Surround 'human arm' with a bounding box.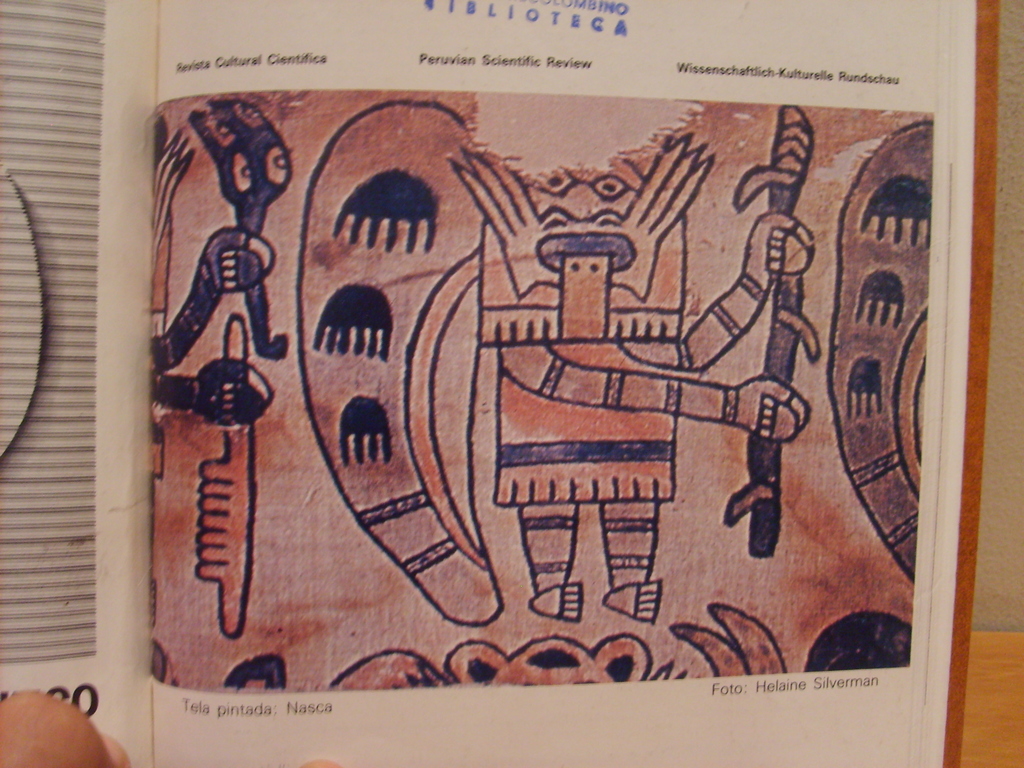
(x1=516, y1=285, x2=827, y2=426).
